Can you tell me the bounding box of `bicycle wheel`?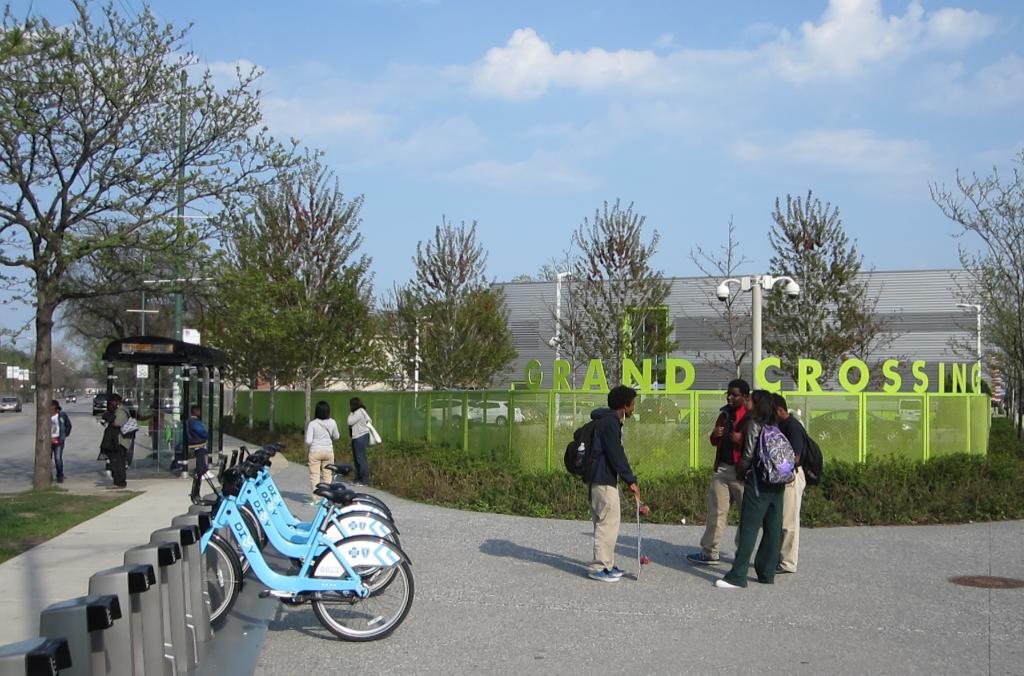
(x1=195, y1=499, x2=268, y2=582).
